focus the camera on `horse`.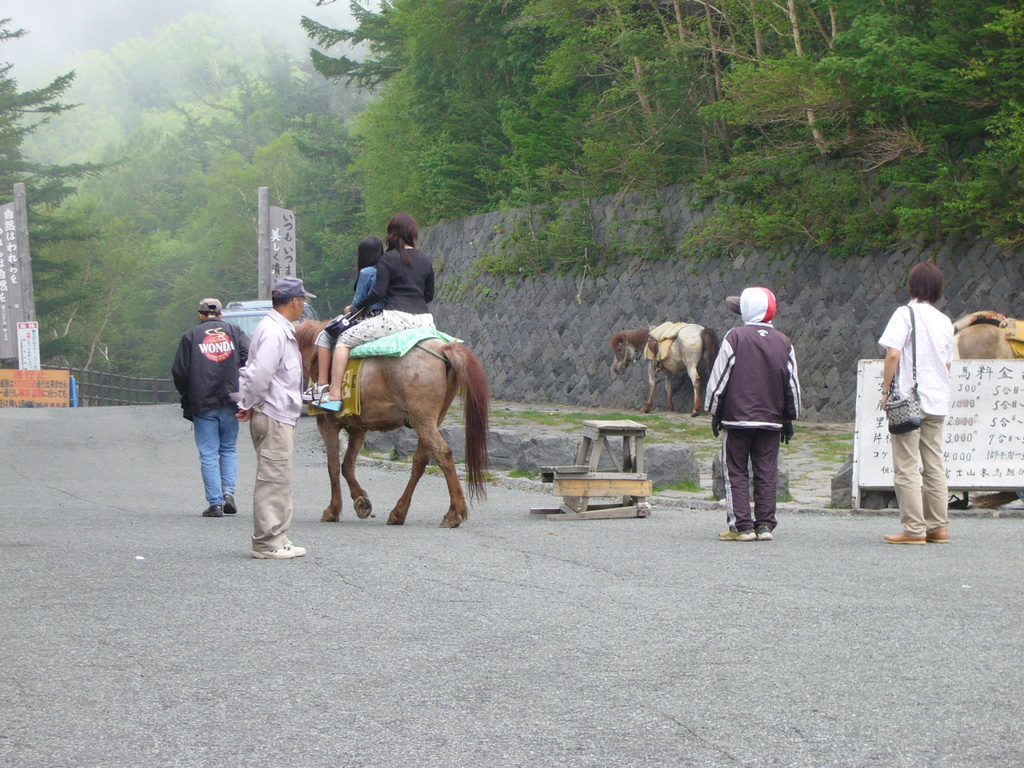
Focus region: <box>609,328,721,420</box>.
